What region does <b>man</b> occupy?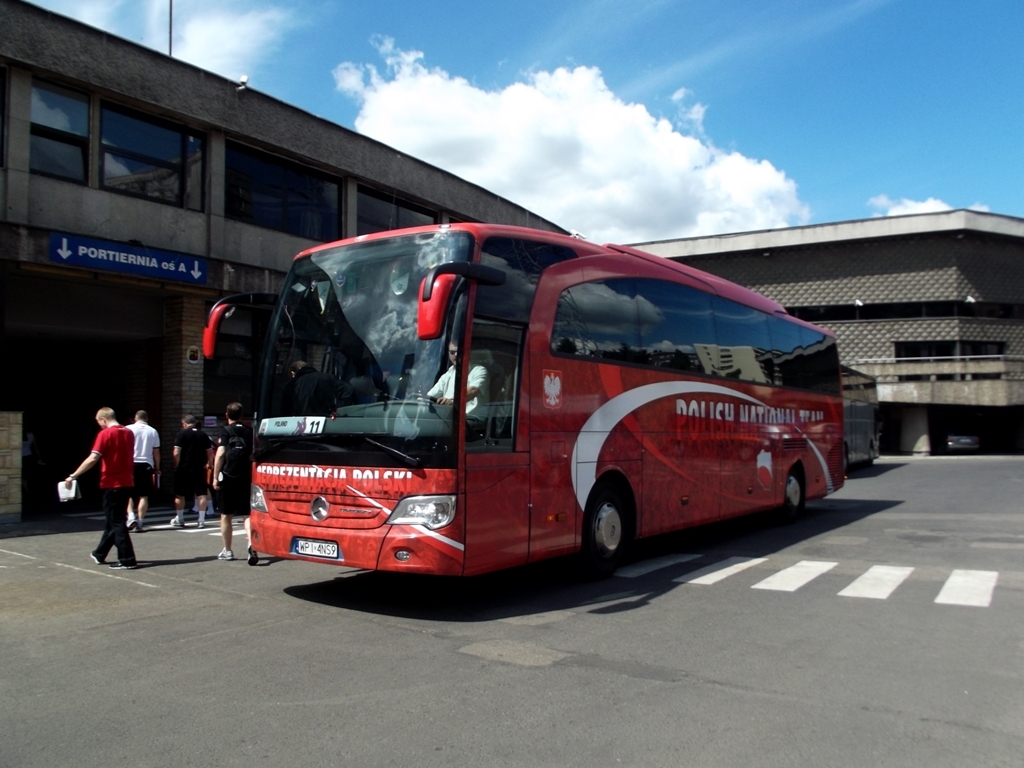
122 414 162 531.
